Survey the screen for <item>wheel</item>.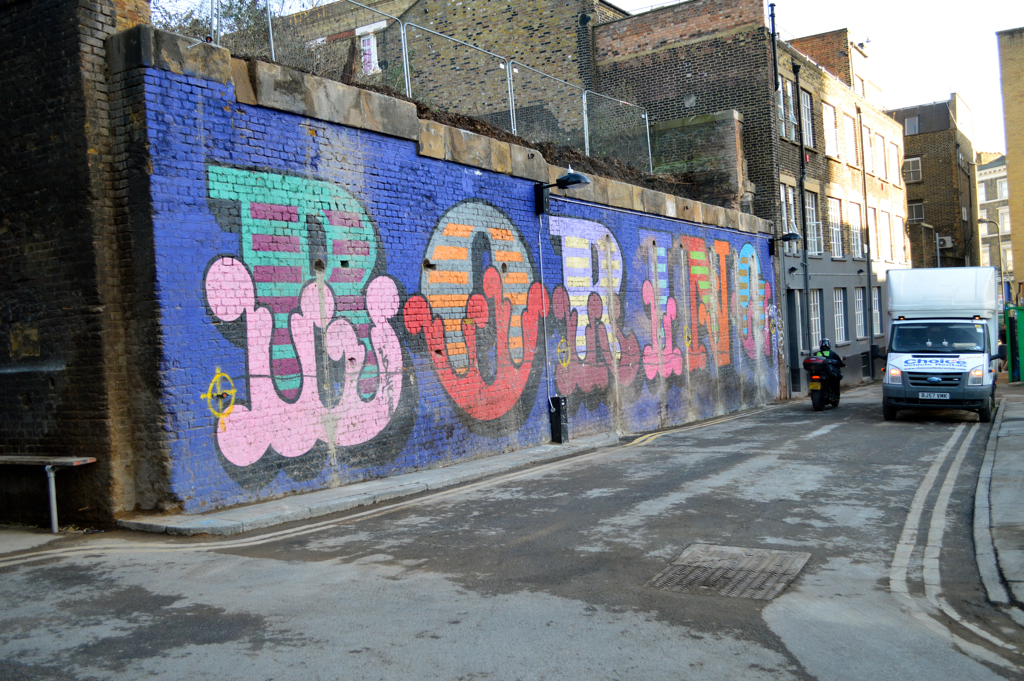
Survey found: 833/380/842/405.
